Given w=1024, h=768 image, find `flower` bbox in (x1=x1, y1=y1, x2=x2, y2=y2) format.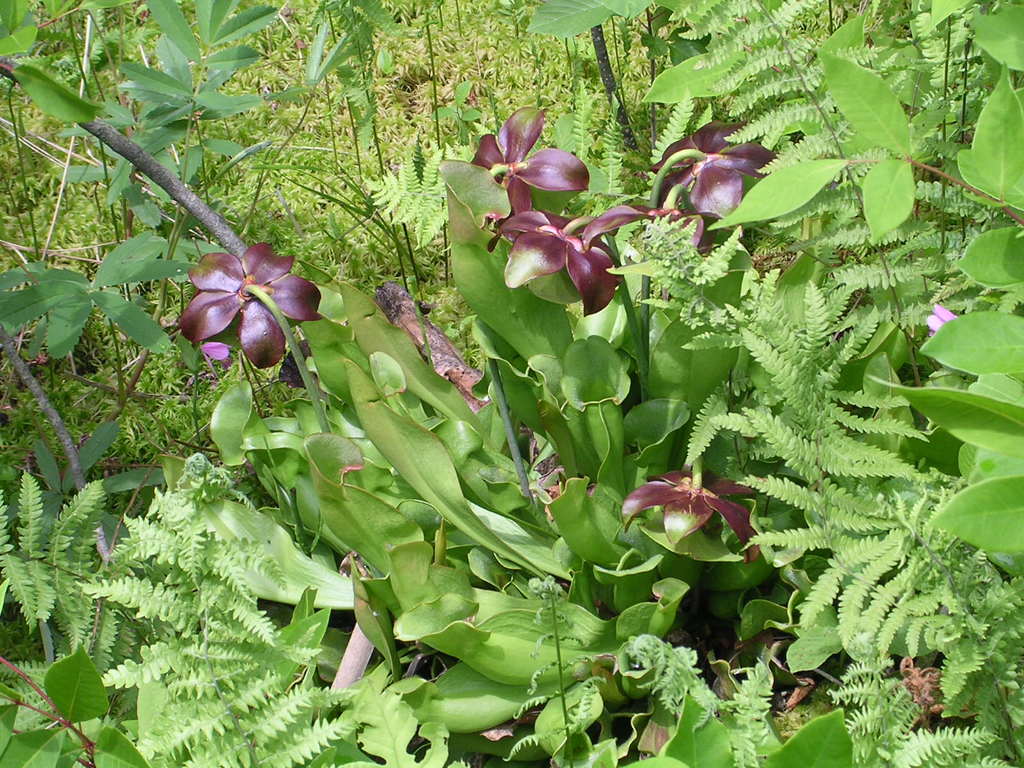
(x1=175, y1=233, x2=323, y2=379).
